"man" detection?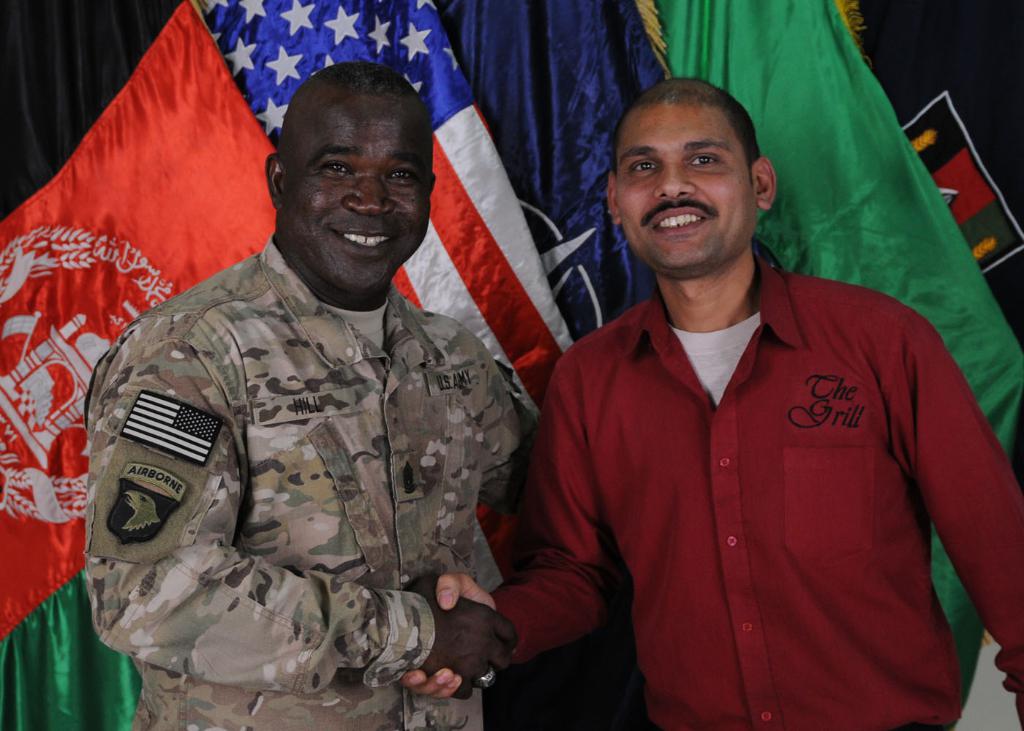
bbox=(490, 64, 1005, 711)
